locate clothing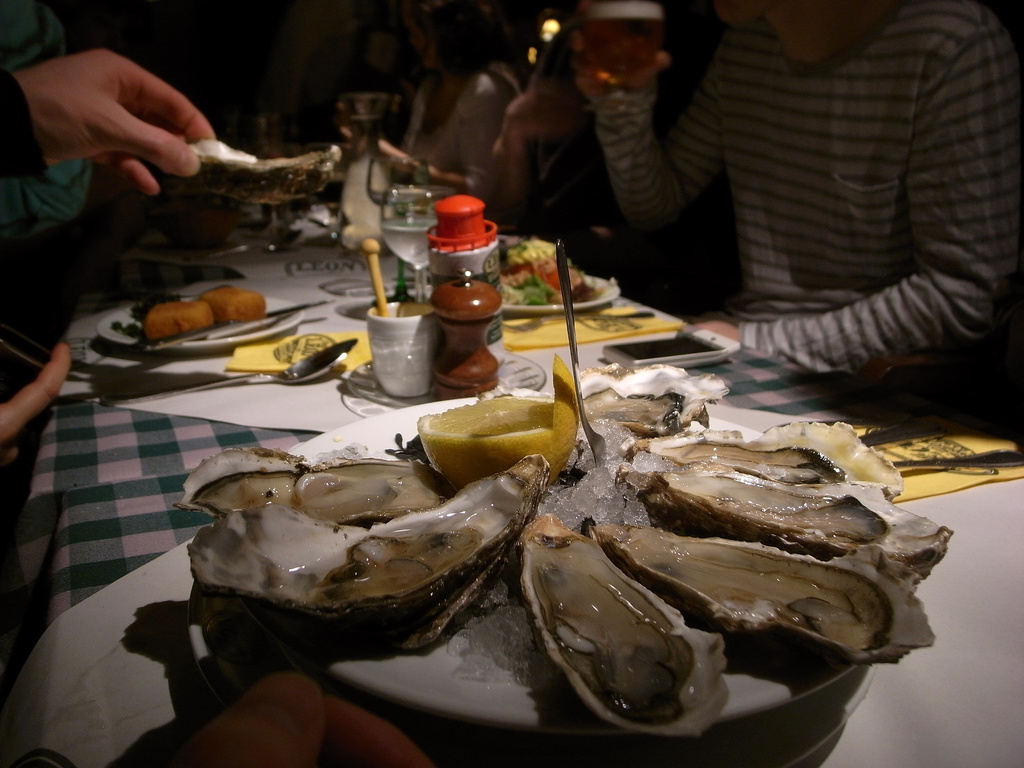
crop(0, 53, 54, 195)
